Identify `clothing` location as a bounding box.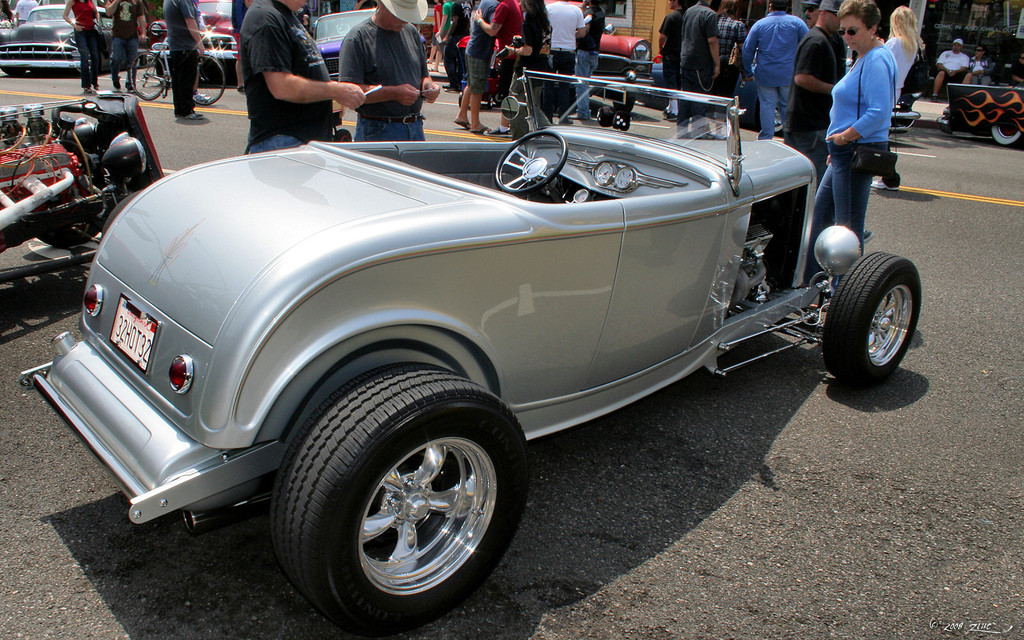
l=662, t=4, r=673, b=89.
